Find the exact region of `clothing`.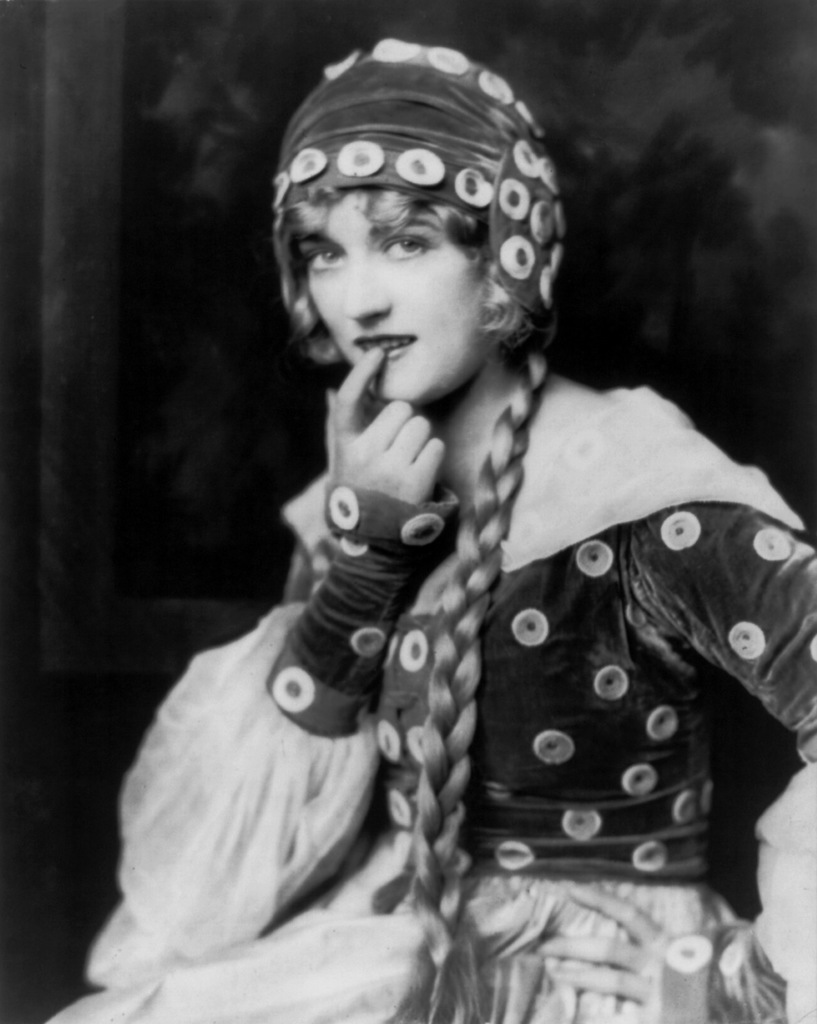
Exact region: region(53, 477, 816, 1023).
